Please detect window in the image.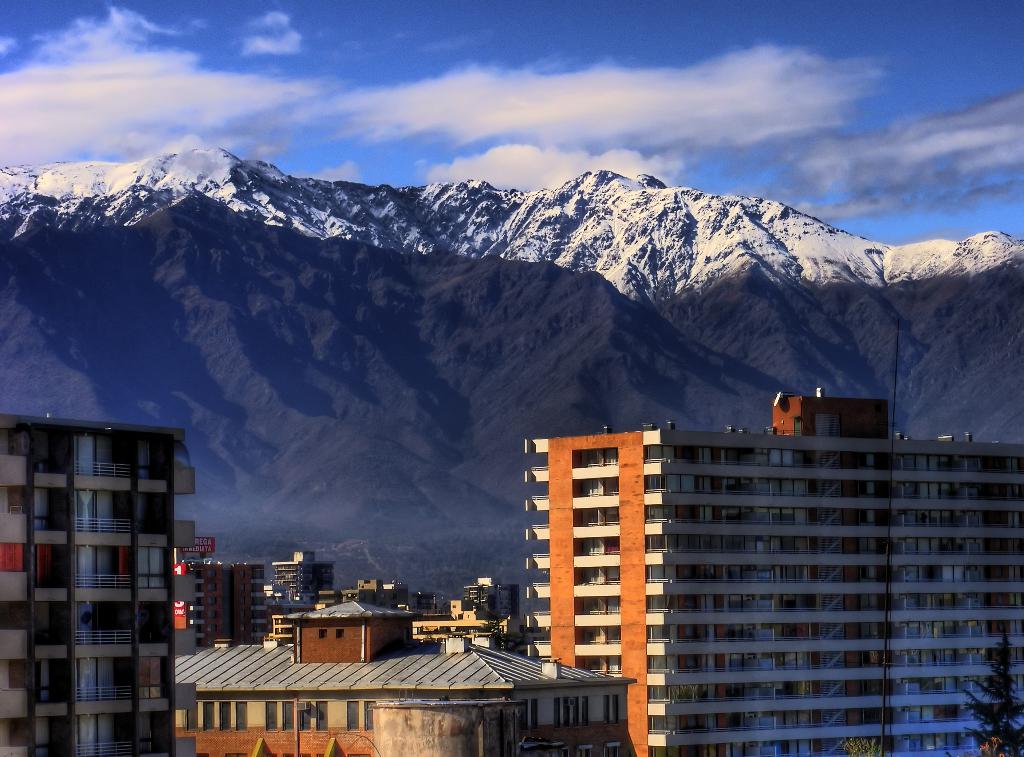
(x1=263, y1=697, x2=288, y2=735).
